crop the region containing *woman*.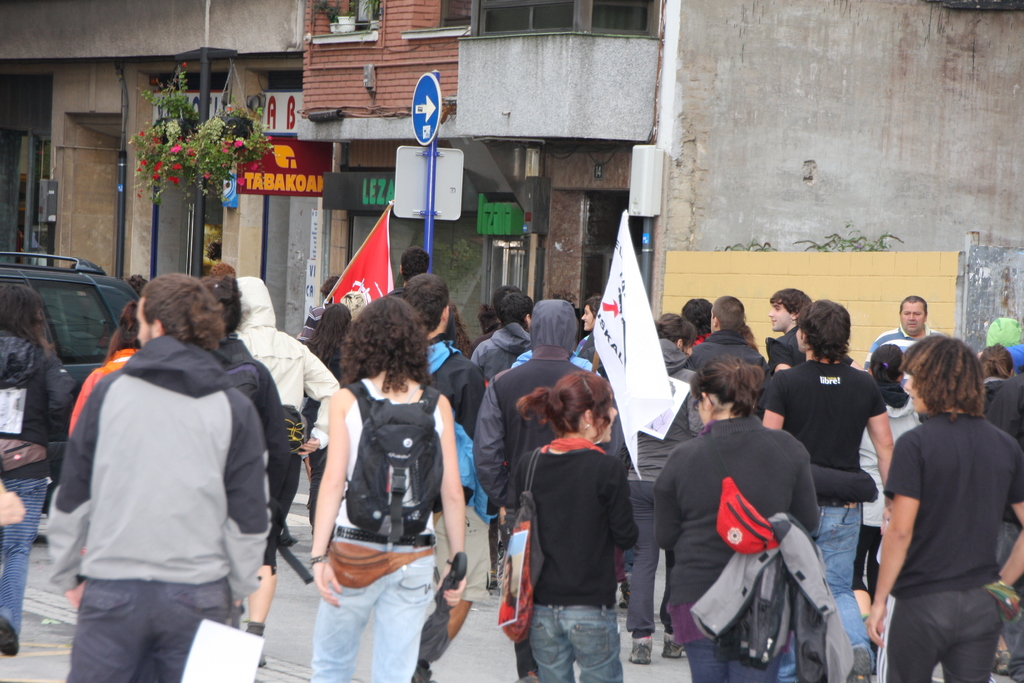
Crop region: <region>0, 277, 80, 655</region>.
